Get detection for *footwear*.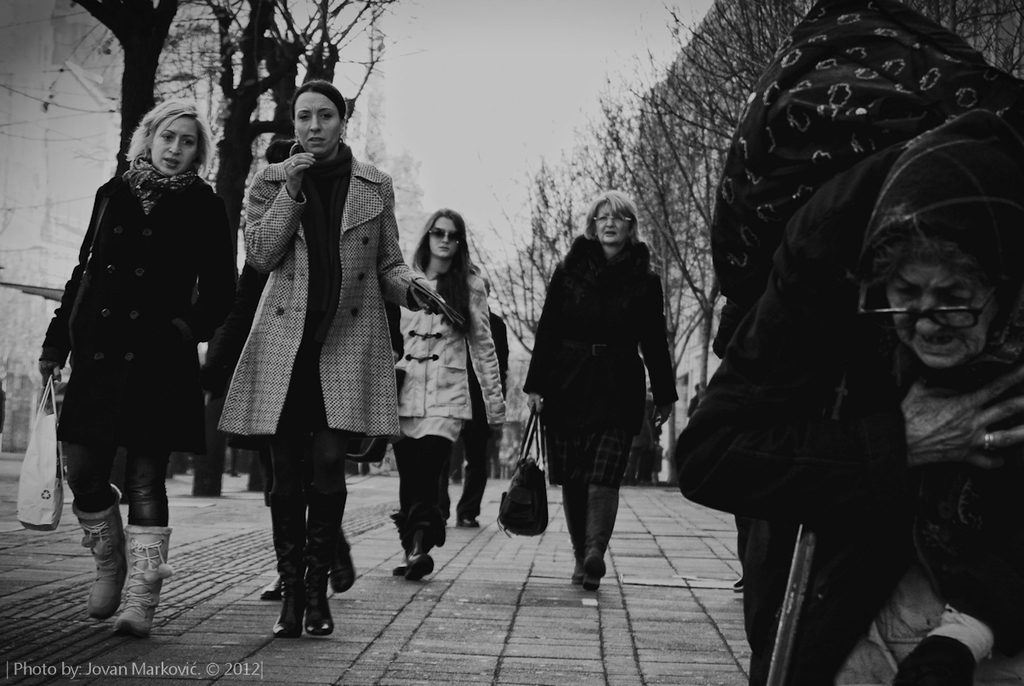
Detection: select_region(458, 517, 484, 526).
